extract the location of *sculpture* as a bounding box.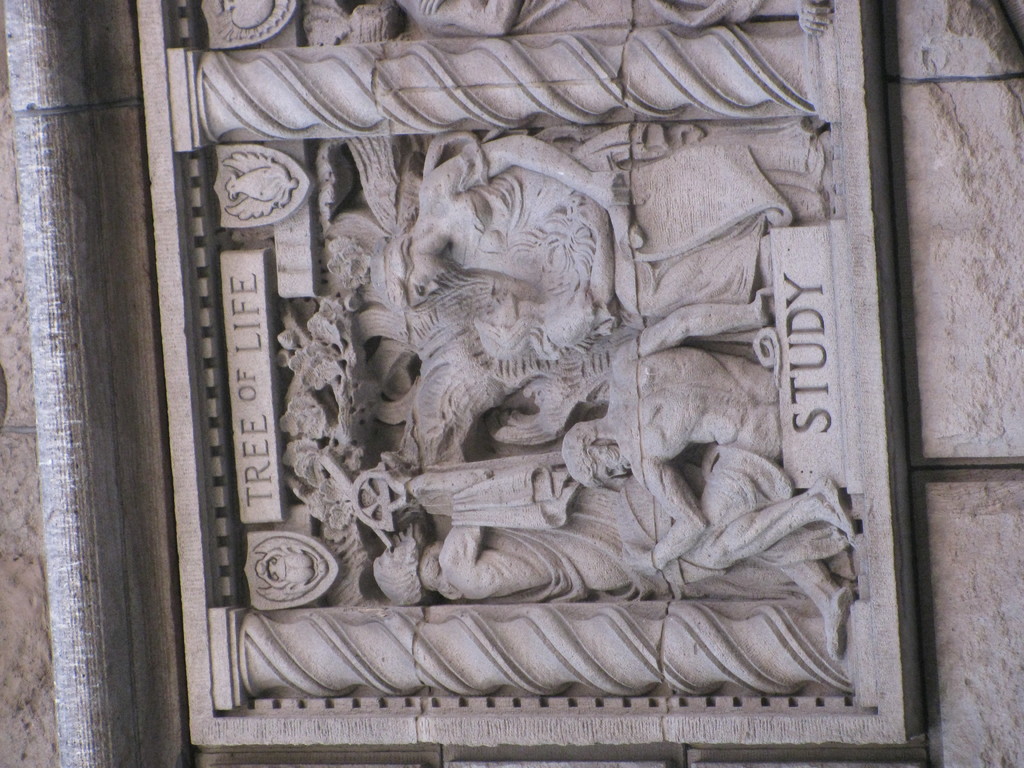
[372, 451, 817, 595].
